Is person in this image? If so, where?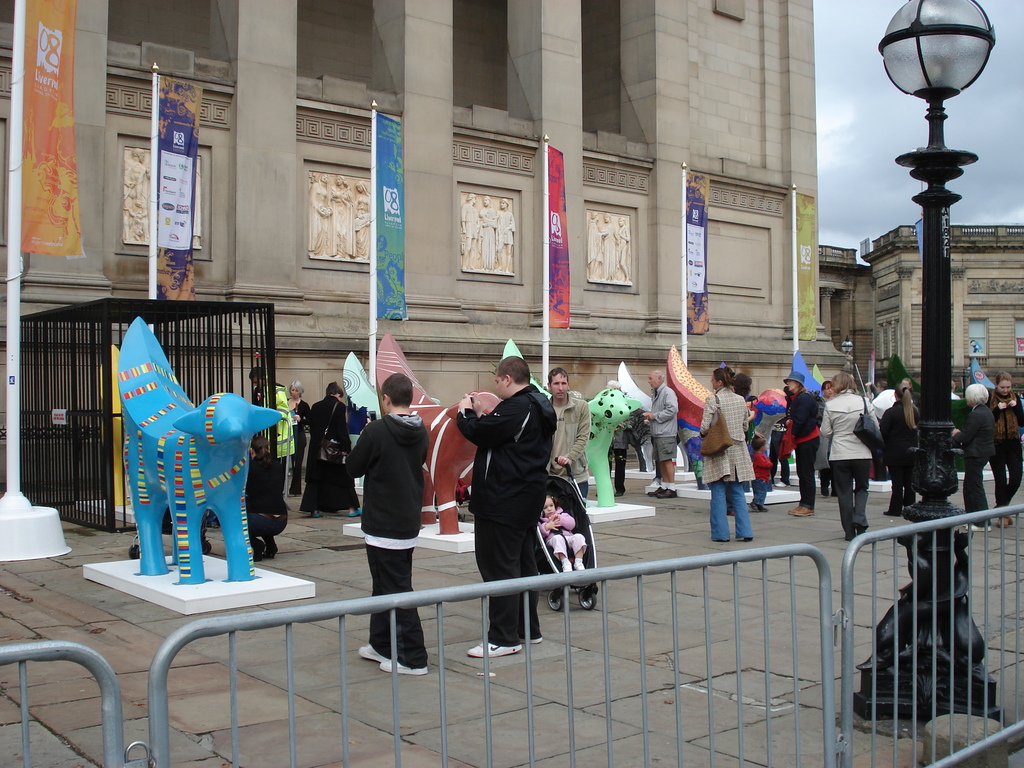
Yes, at select_region(247, 364, 301, 470).
